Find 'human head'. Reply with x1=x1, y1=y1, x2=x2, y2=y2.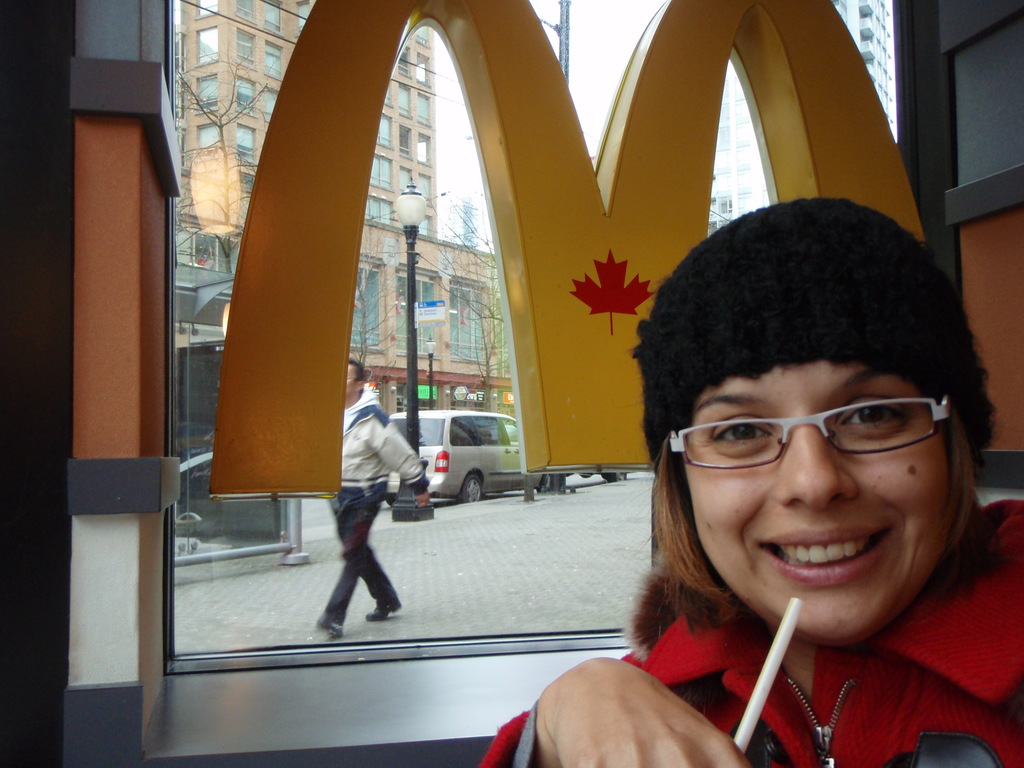
x1=639, y1=196, x2=1000, y2=650.
